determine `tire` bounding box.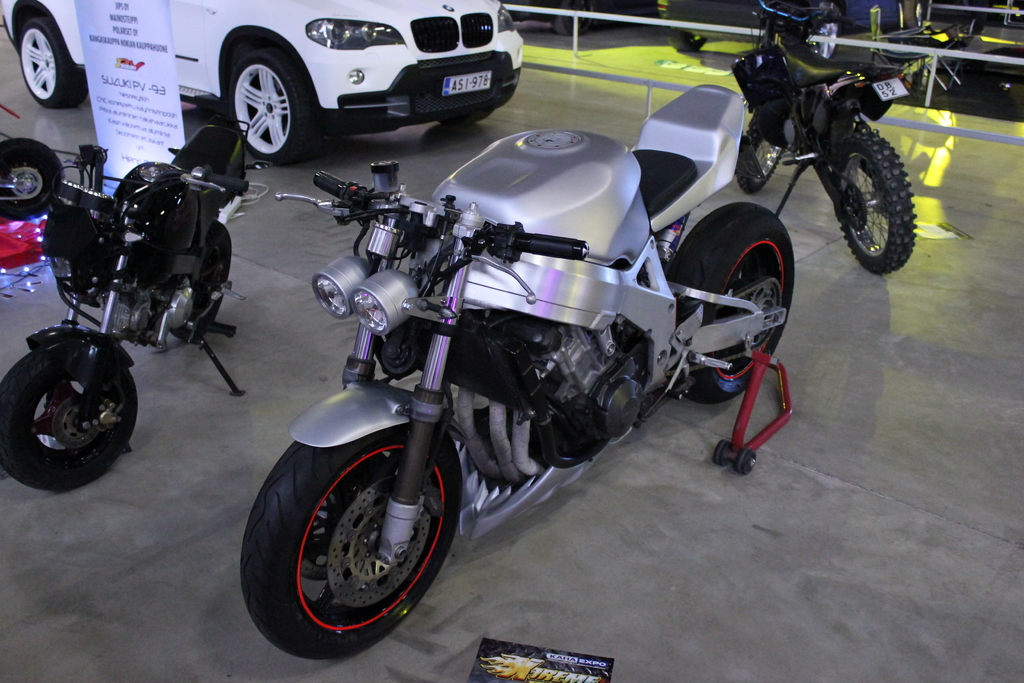
Determined: BBox(811, 14, 843, 58).
